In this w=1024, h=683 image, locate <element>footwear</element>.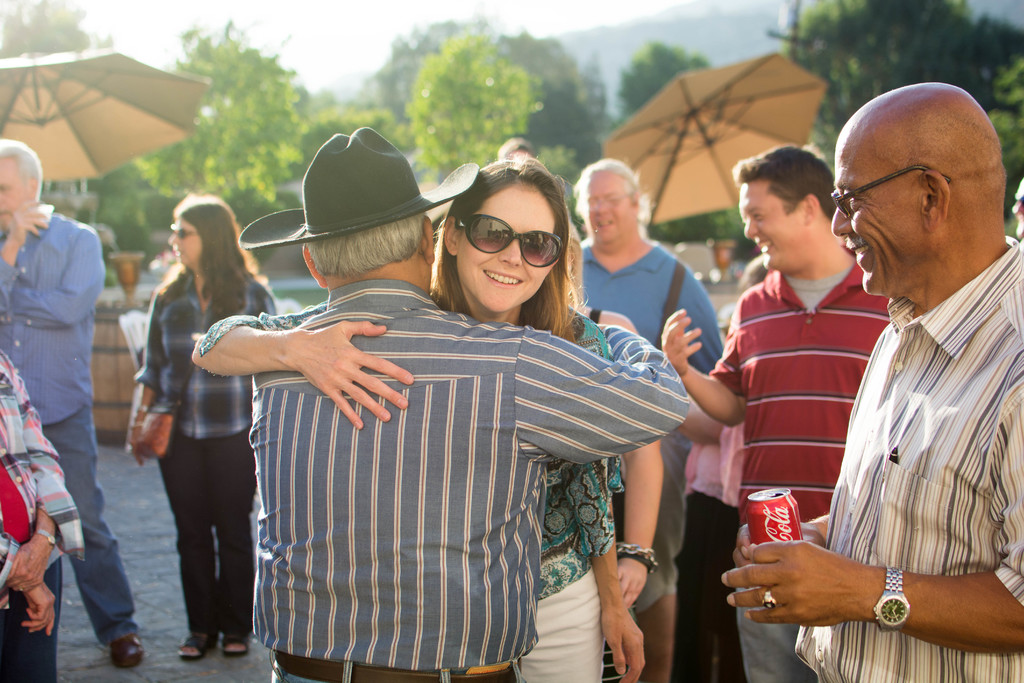
Bounding box: (177, 625, 220, 661).
